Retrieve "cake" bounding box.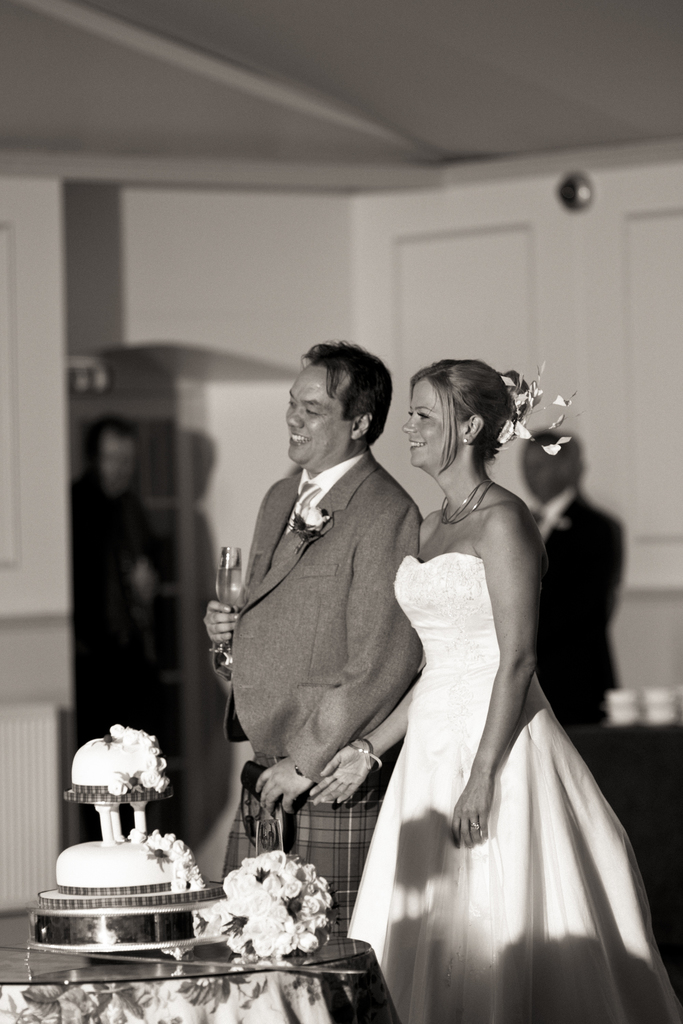
Bounding box: rect(40, 721, 210, 945).
